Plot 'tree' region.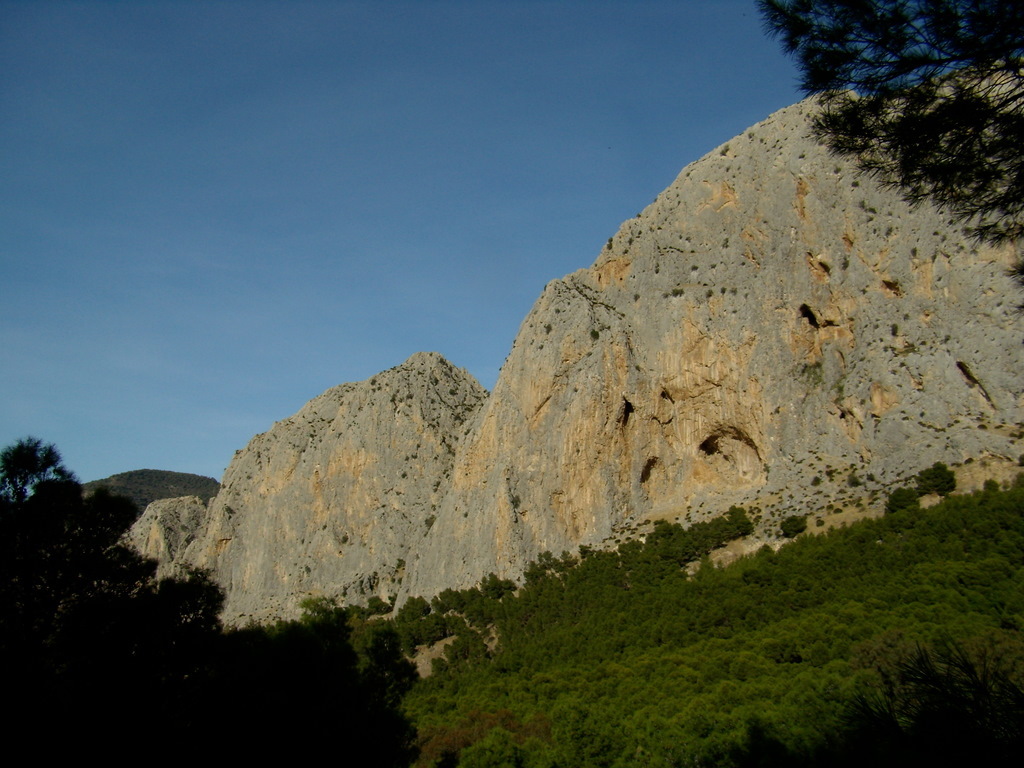
Plotted at bbox=[757, 0, 1023, 286].
